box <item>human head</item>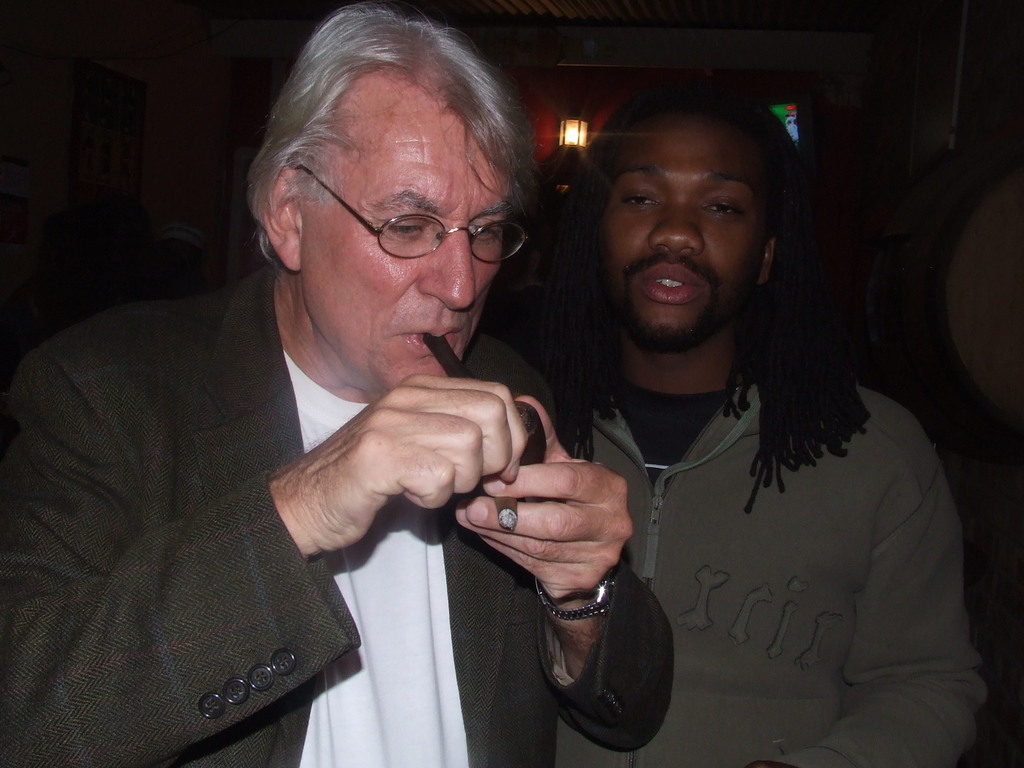
(x1=257, y1=16, x2=516, y2=390)
